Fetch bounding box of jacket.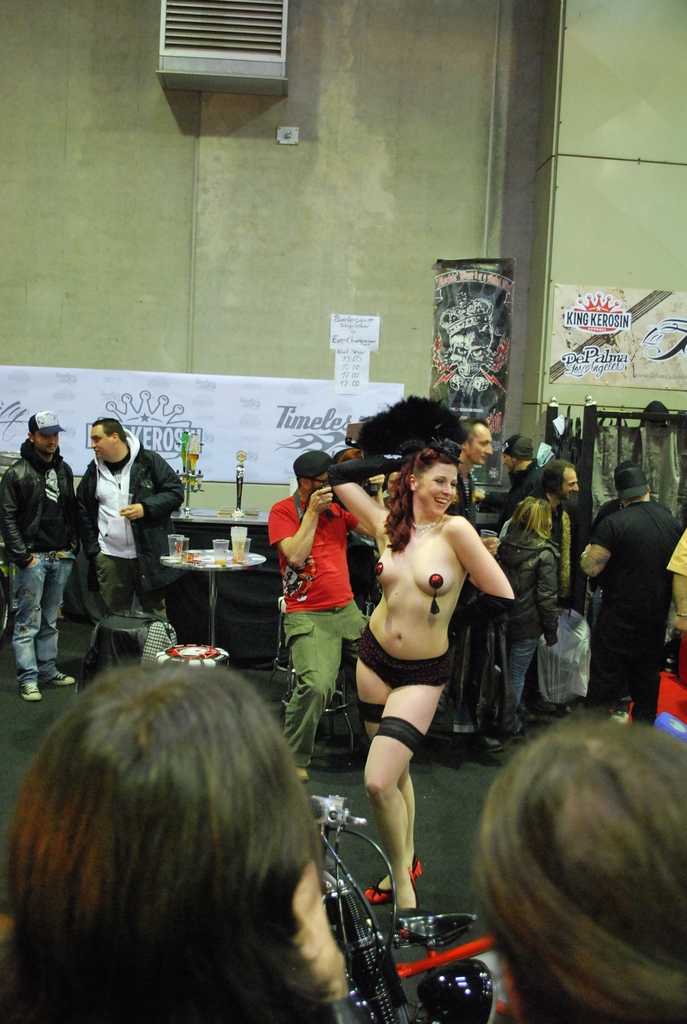
Bbox: select_region(0, 449, 93, 564).
